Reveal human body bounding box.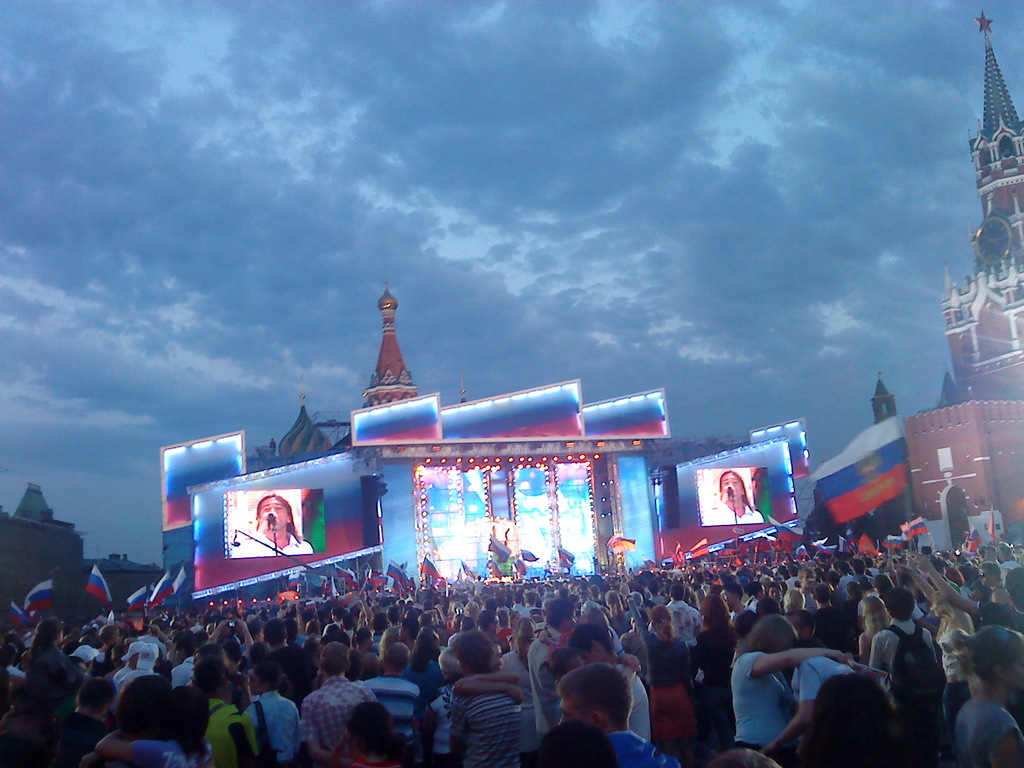
Revealed: Rect(186, 657, 260, 767).
